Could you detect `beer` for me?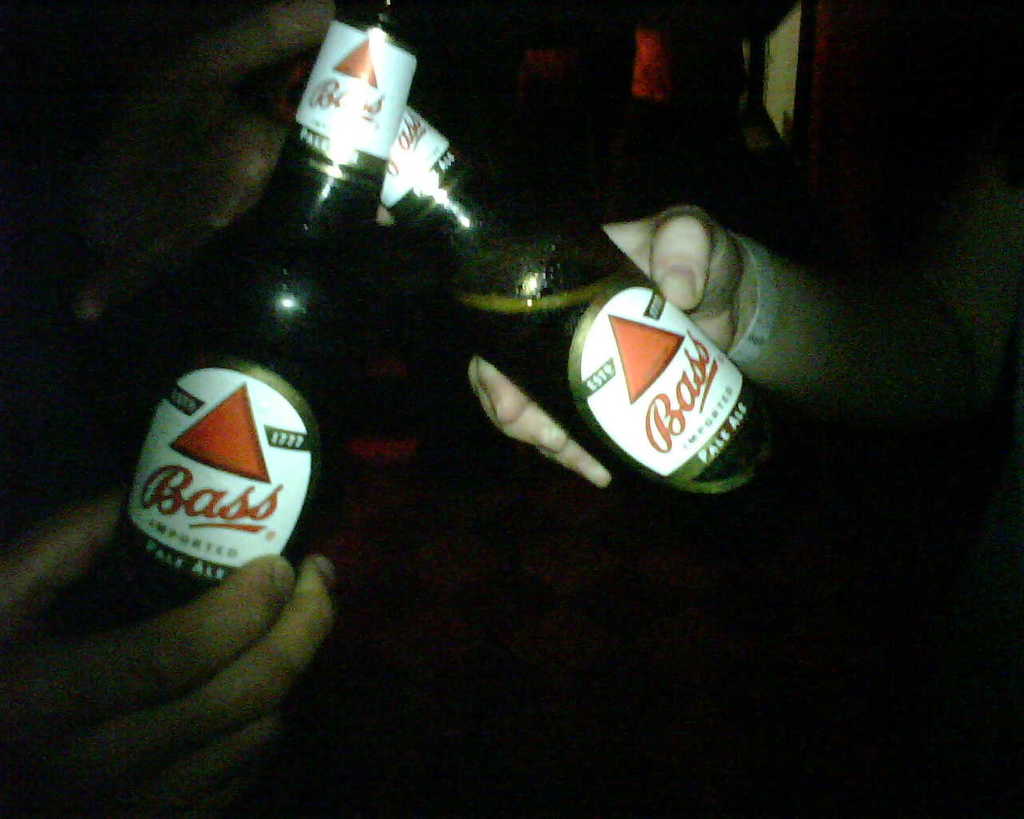
Detection result: BBox(104, 0, 431, 618).
